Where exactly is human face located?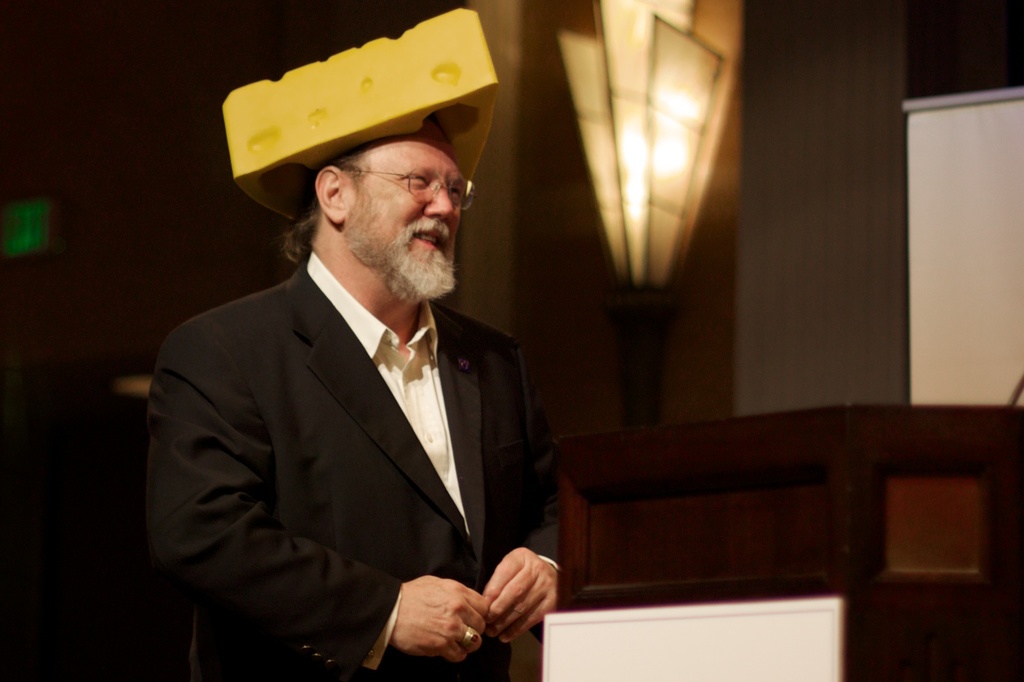
Its bounding box is bbox=[355, 122, 461, 287].
